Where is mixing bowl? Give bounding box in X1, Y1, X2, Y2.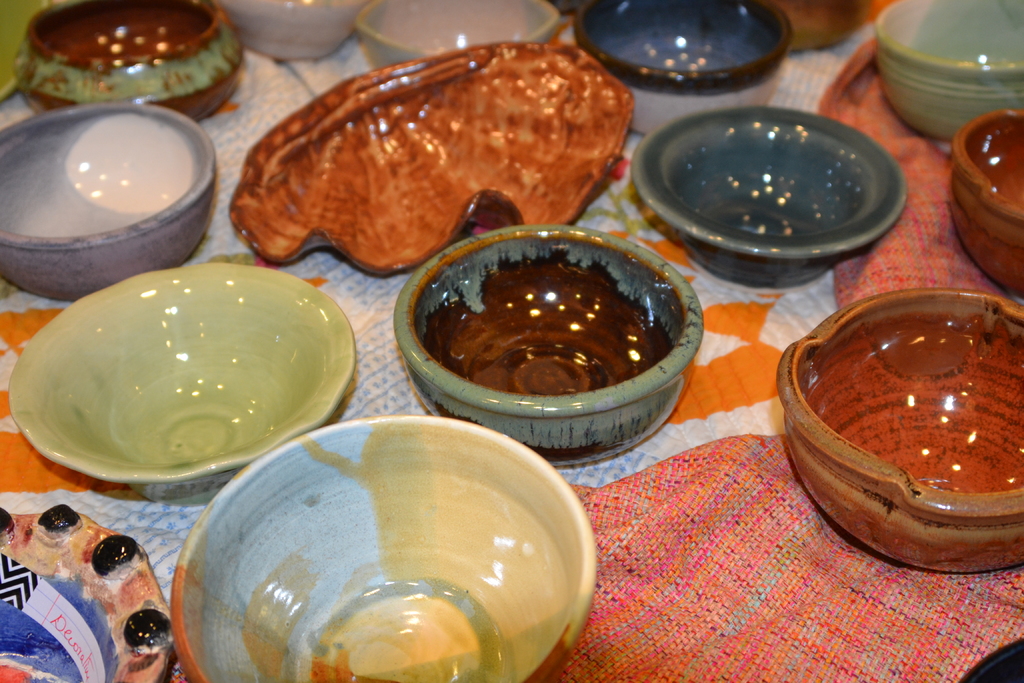
14, 247, 367, 493.
